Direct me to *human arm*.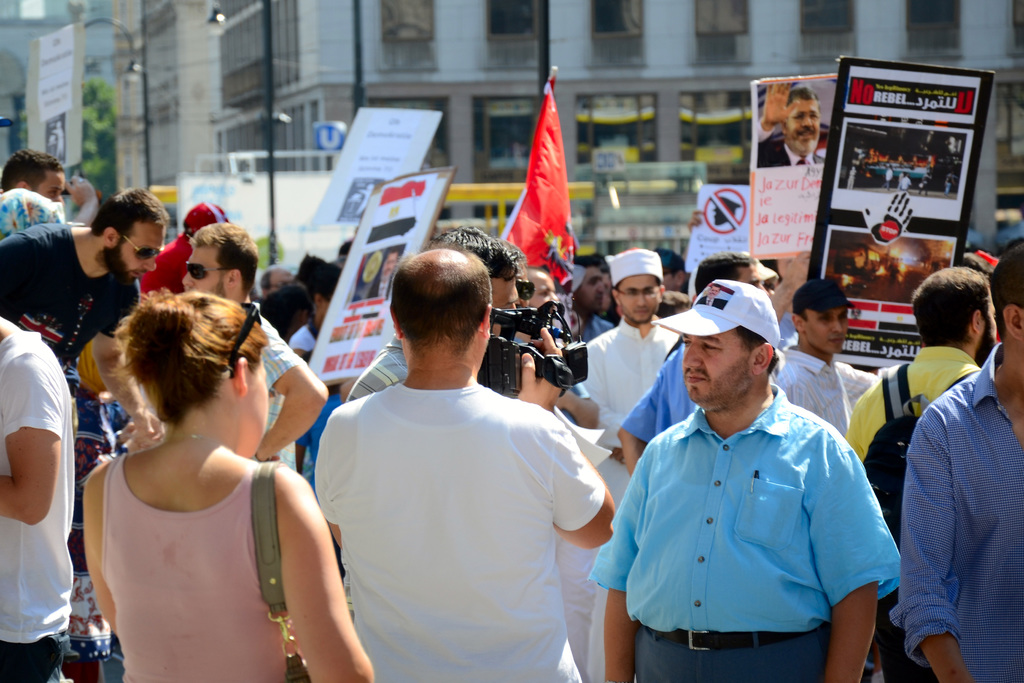
Direction: bbox(838, 390, 886, 465).
